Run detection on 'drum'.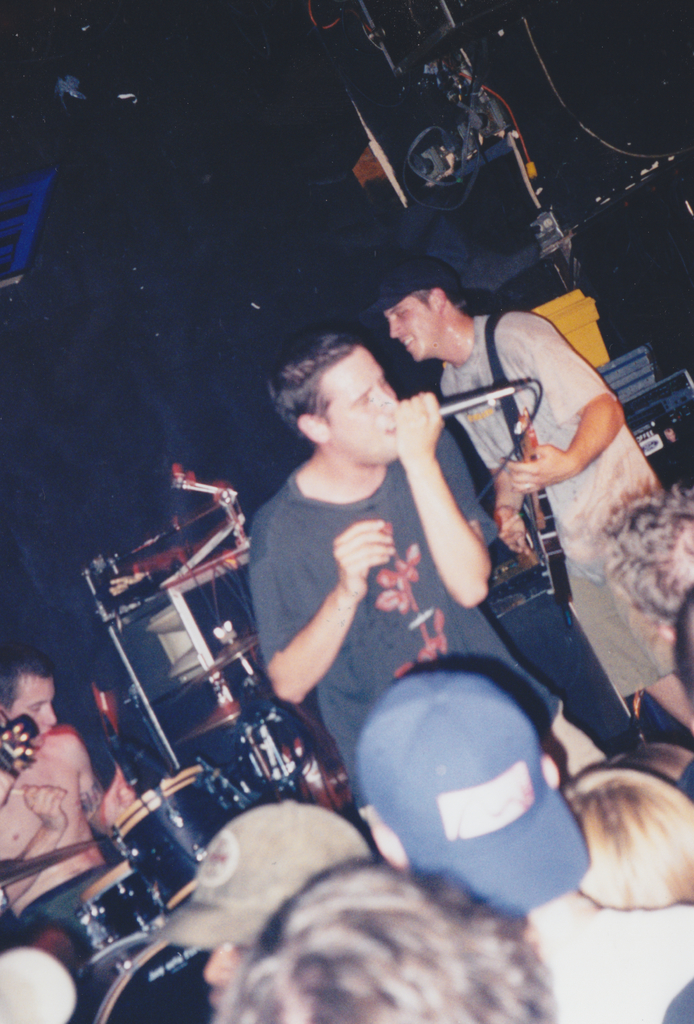
Result: left=85, top=876, right=209, bottom=1000.
